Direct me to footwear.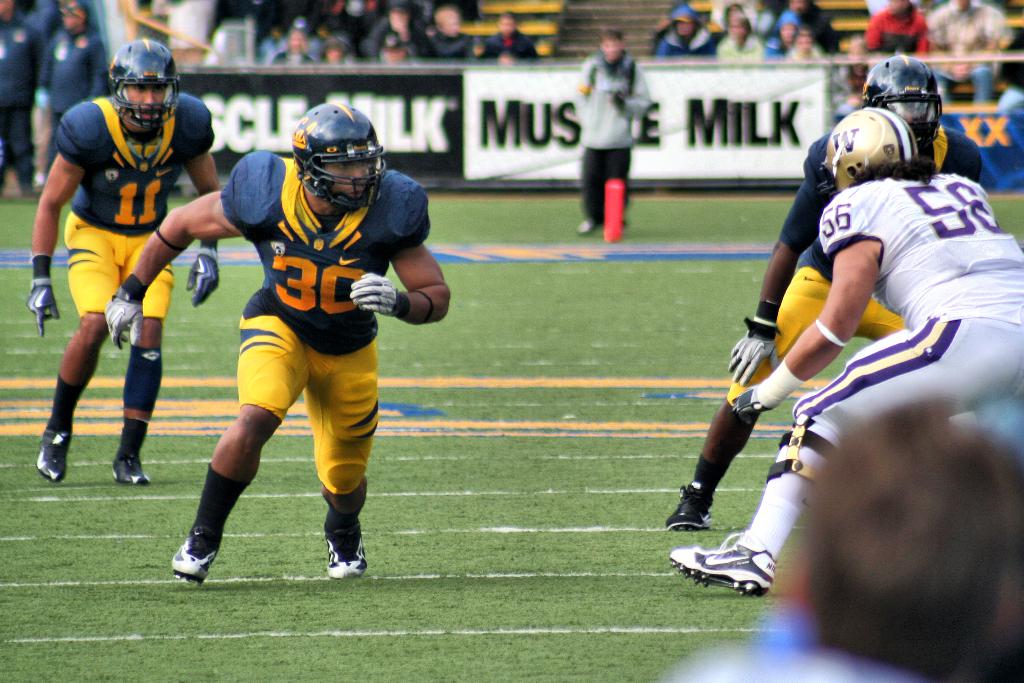
Direction: box=[36, 429, 70, 483].
